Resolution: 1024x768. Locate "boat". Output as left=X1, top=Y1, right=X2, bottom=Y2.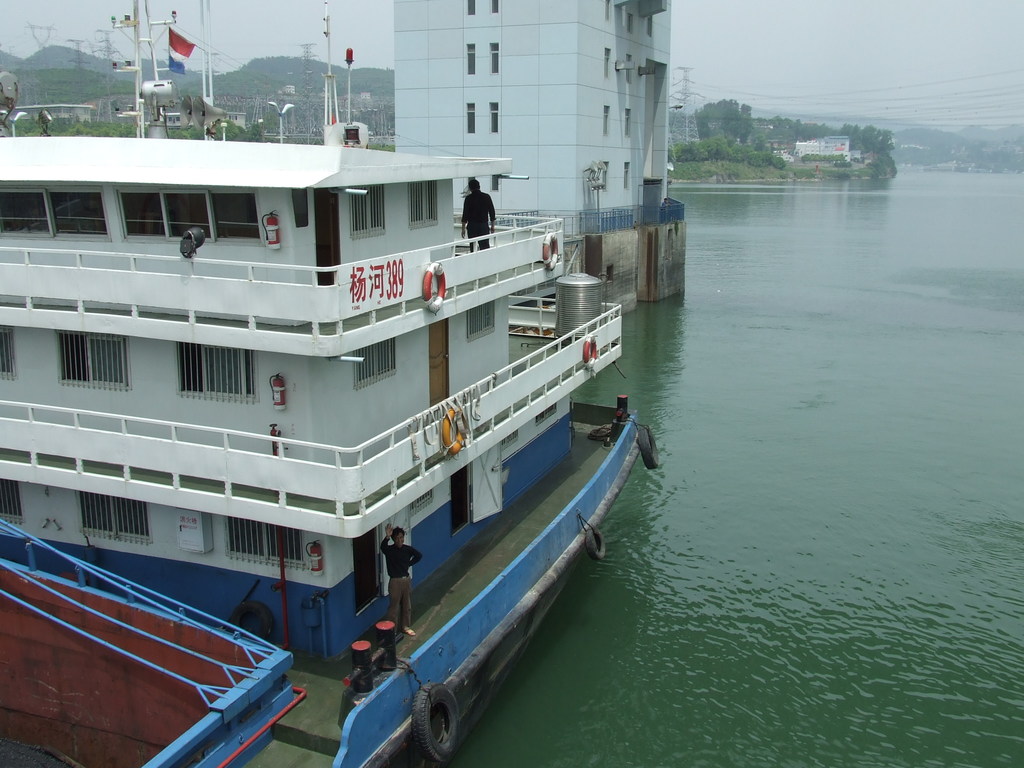
left=73, top=143, right=619, bottom=710.
